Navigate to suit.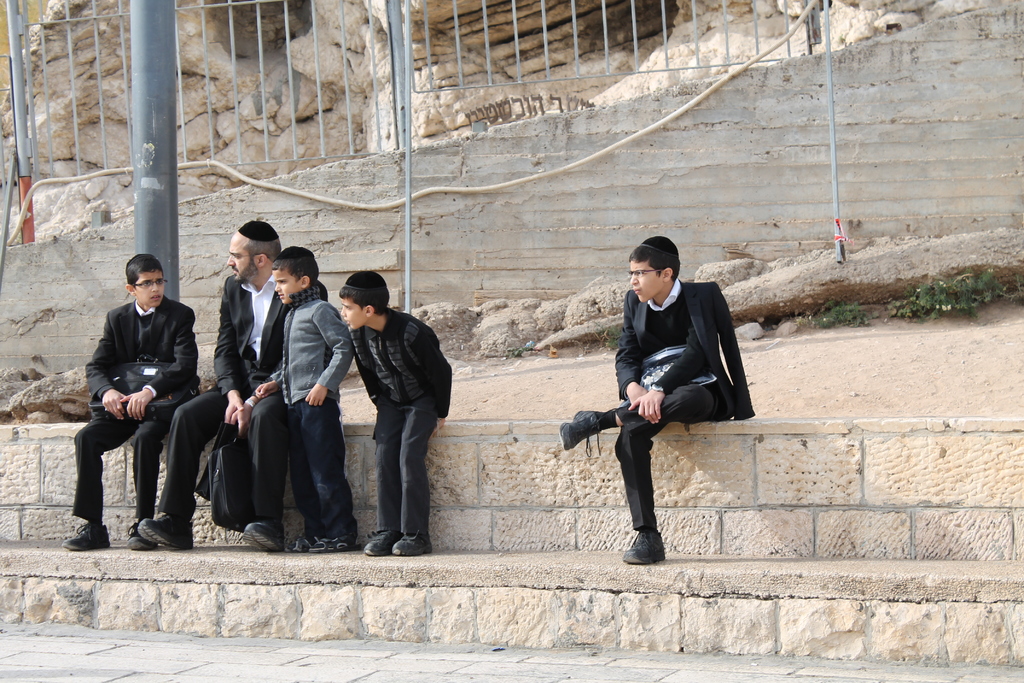
Navigation target: pyautogui.locateOnScreen(153, 277, 325, 522).
